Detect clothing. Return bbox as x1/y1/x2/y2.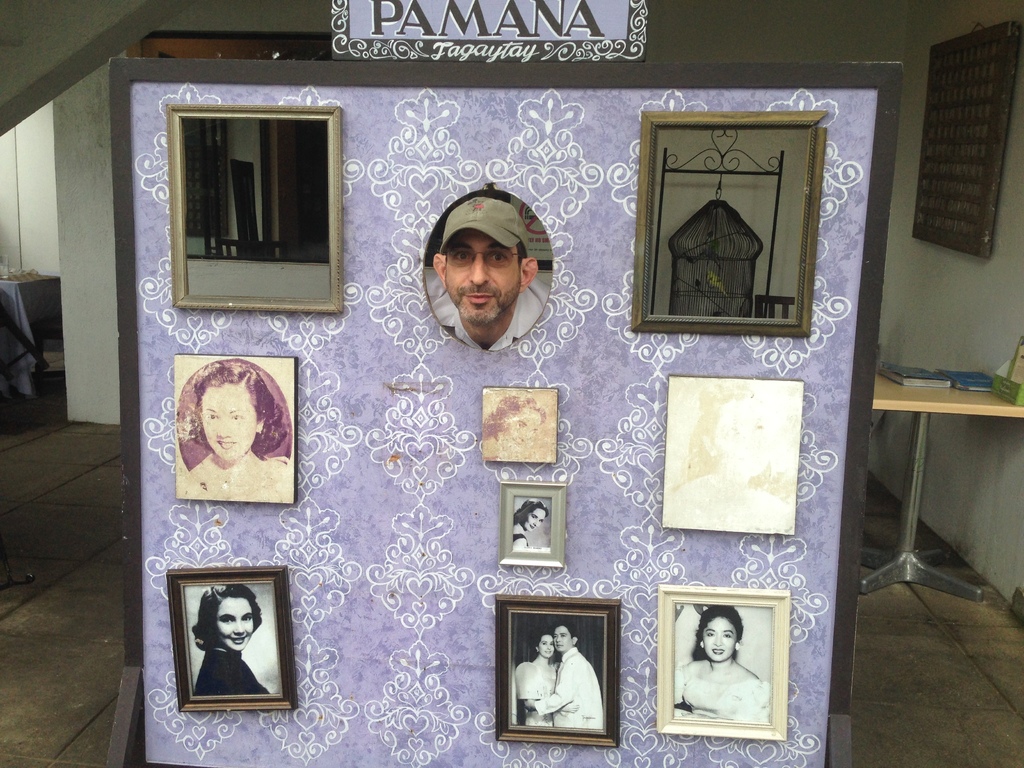
195/648/267/696.
